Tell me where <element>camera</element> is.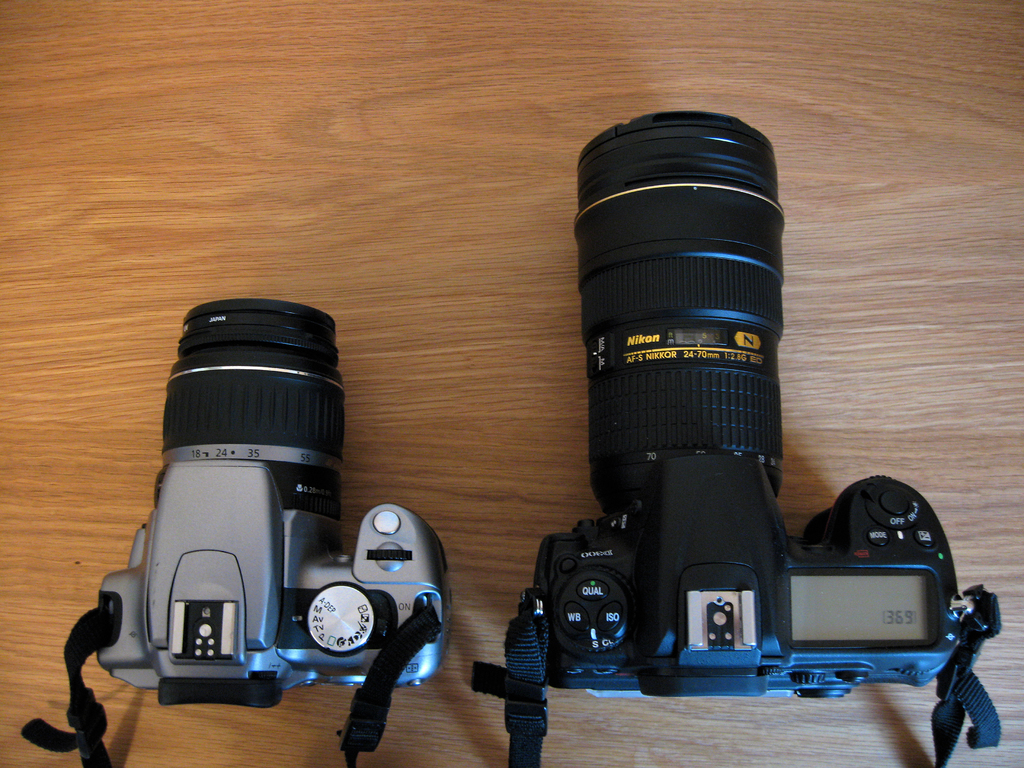
<element>camera</element> is at box=[532, 109, 975, 700].
